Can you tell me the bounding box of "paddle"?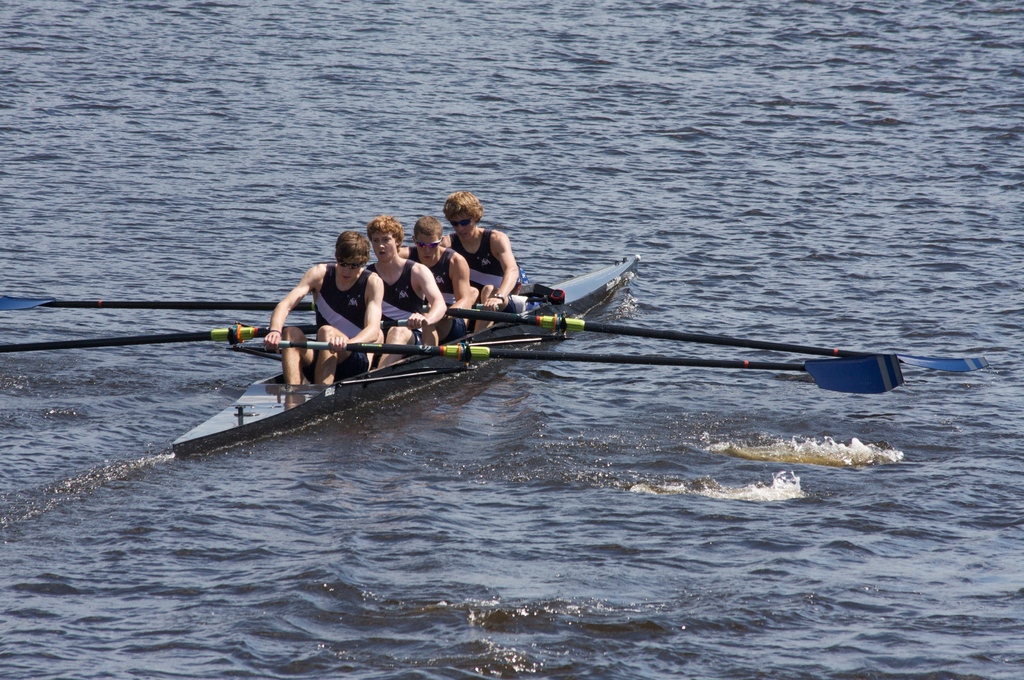
bbox=(0, 297, 319, 312).
